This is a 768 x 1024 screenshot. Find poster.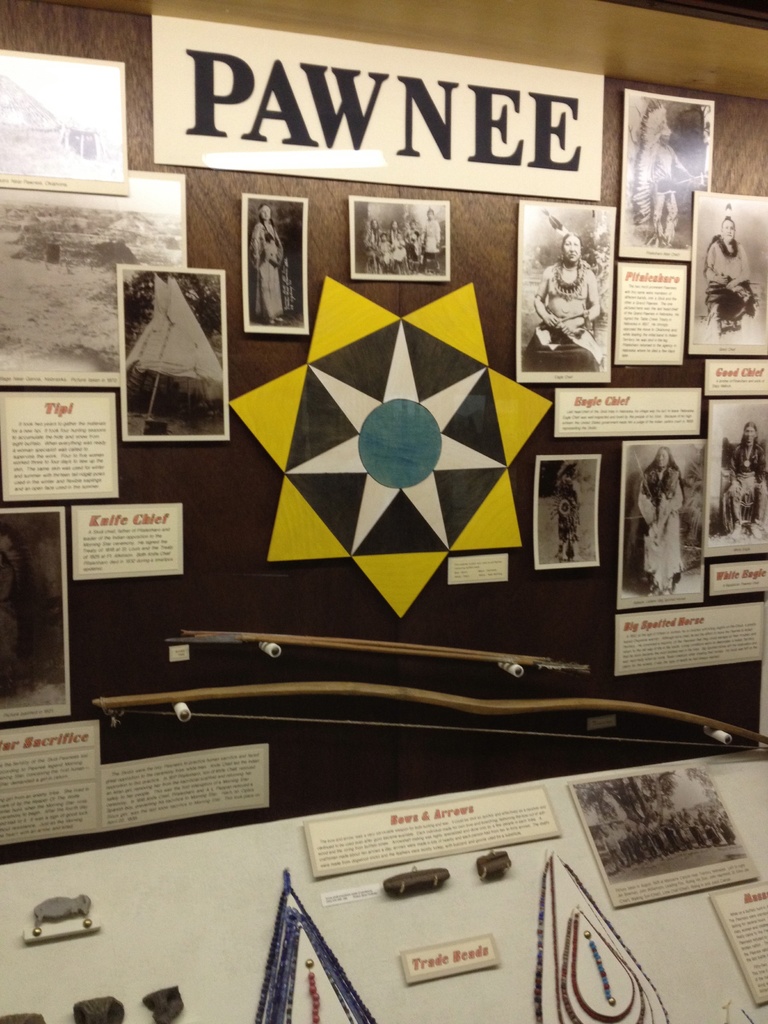
Bounding box: pyautogui.locateOnScreen(611, 600, 767, 679).
